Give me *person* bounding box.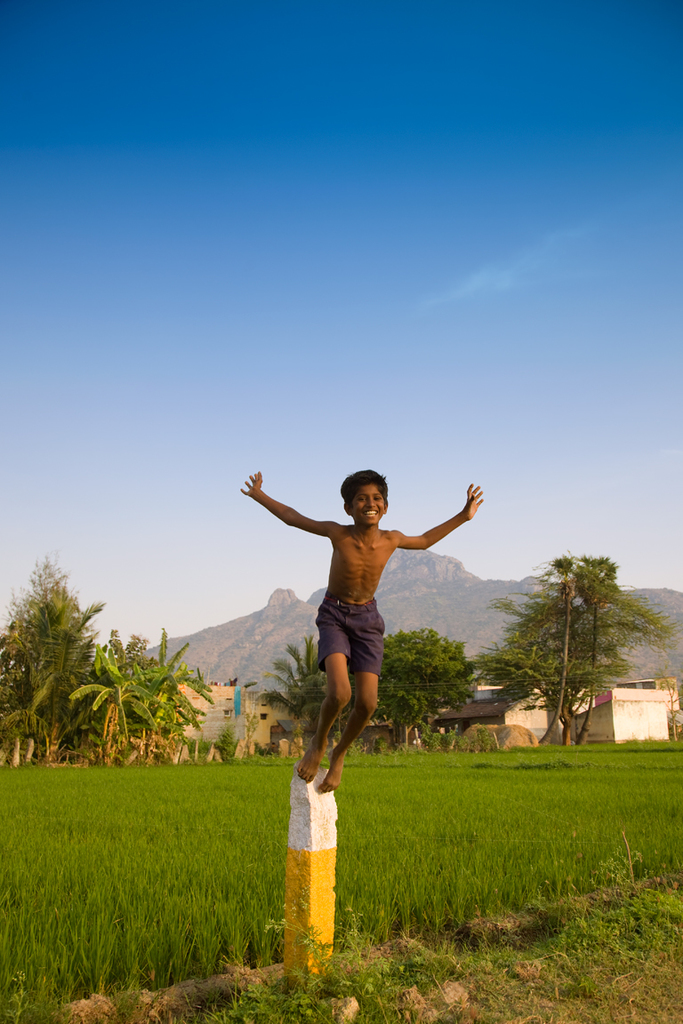
bbox=[238, 462, 486, 790].
